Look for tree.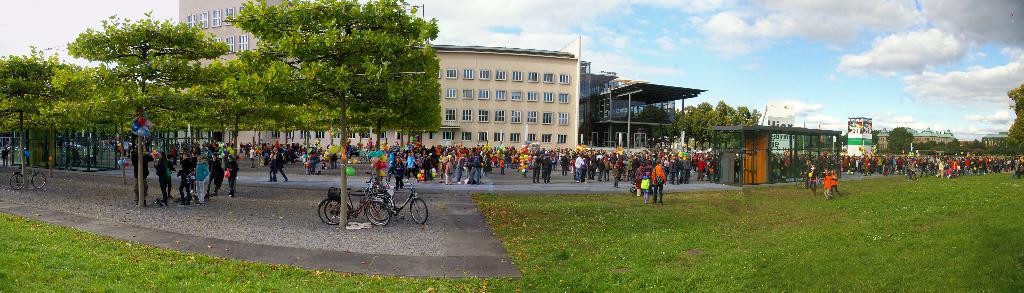
Found: x1=72, y1=9, x2=241, y2=191.
